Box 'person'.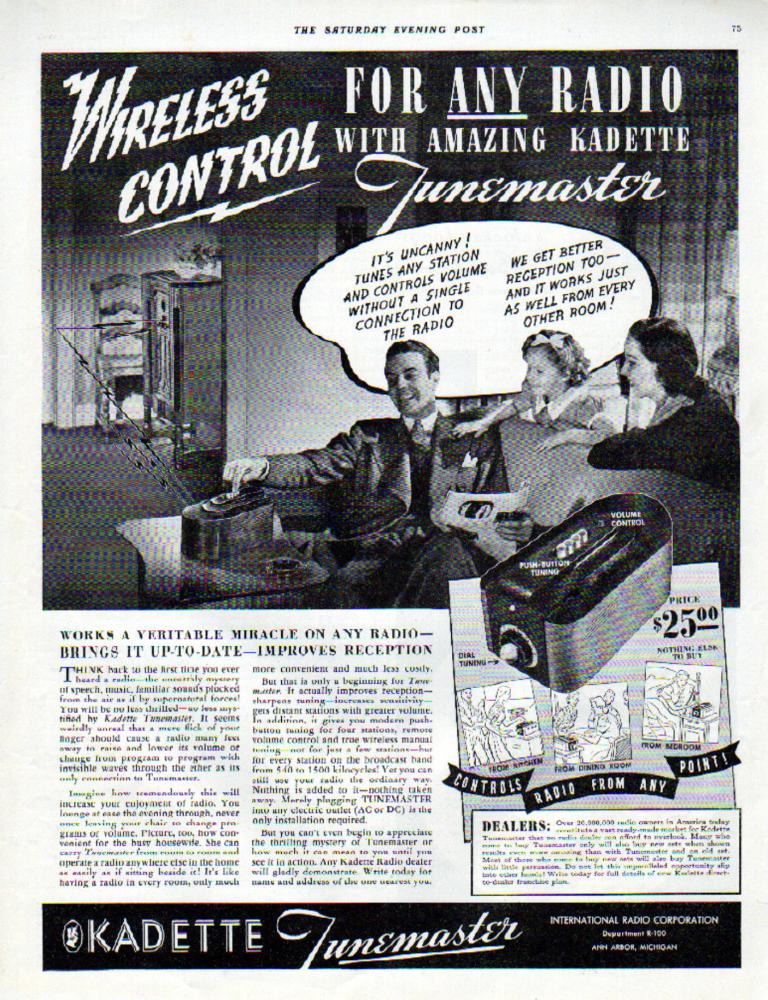
<bbox>445, 318, 617, 453</bbox>.
